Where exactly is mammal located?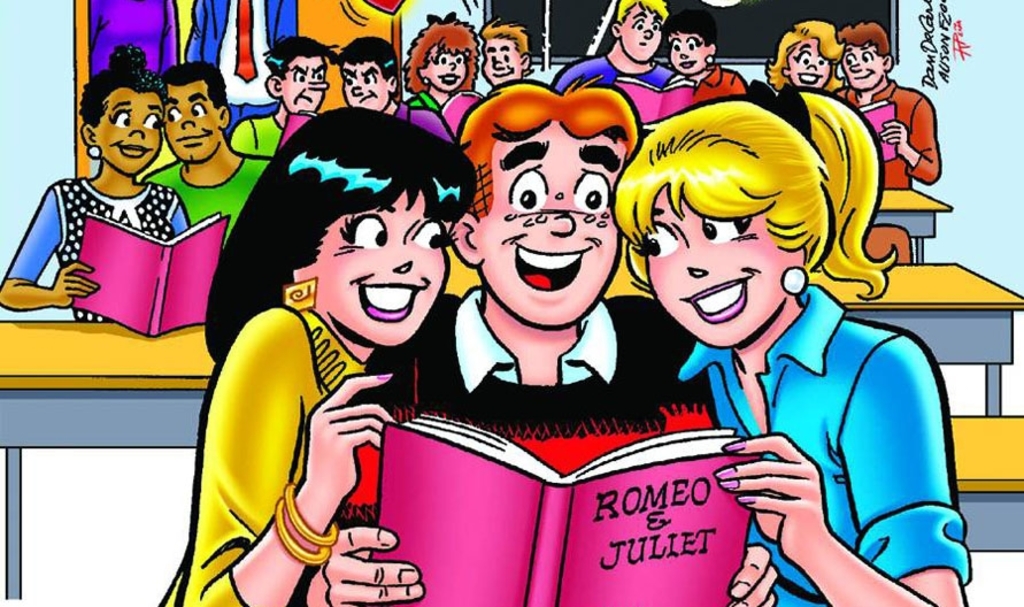
Its bounding box is locate(0, 40, 185, 312).
